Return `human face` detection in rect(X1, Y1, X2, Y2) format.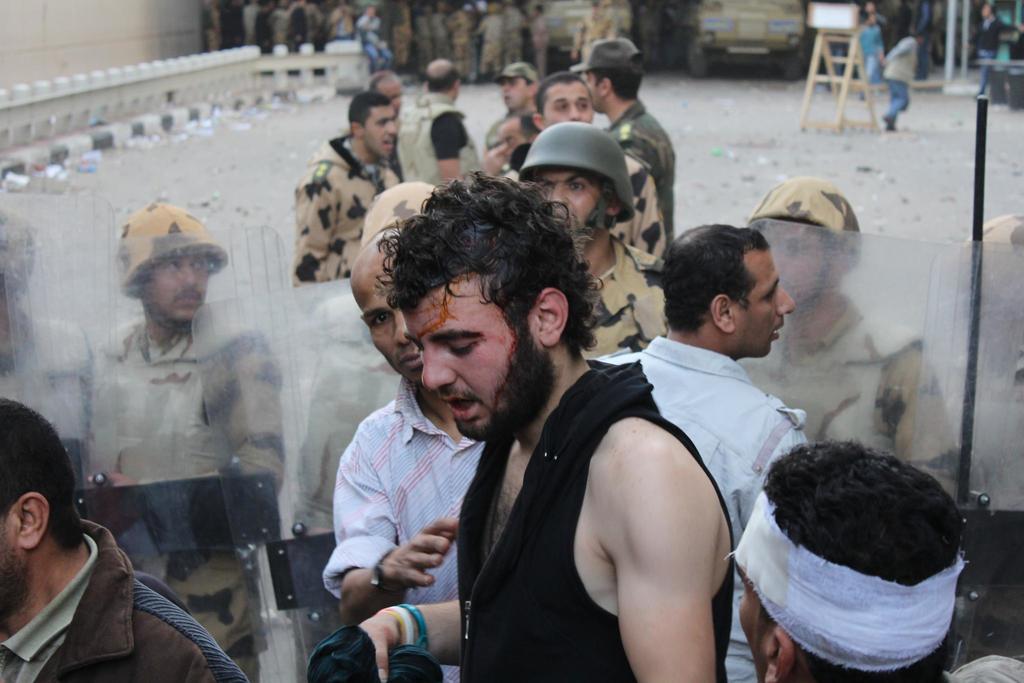
rect(534, 168, 610, 236).
